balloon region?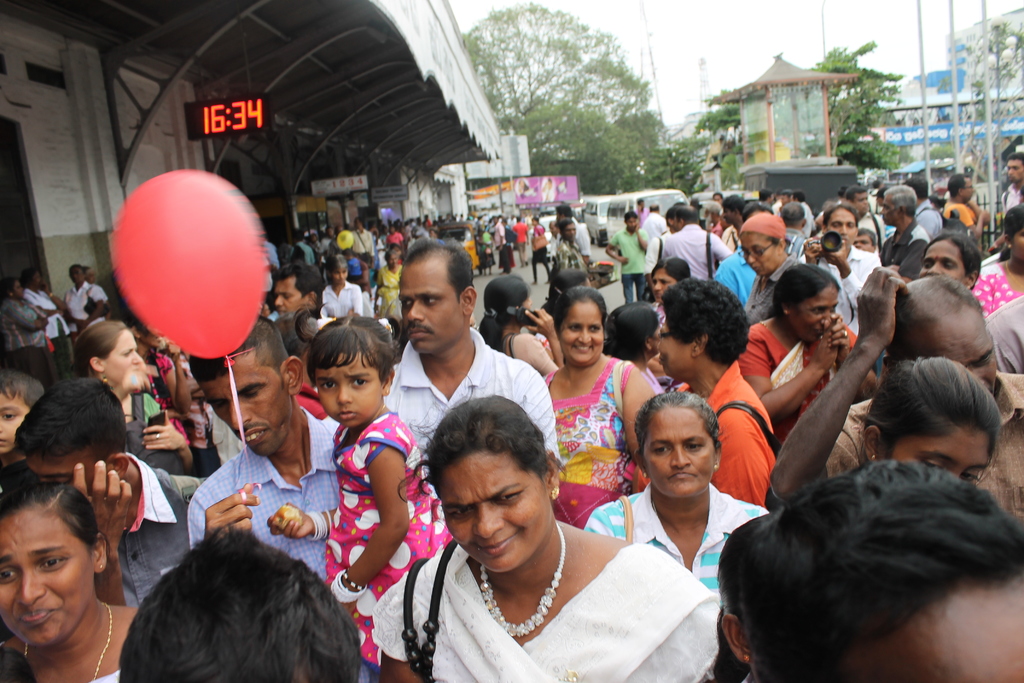
108, 168, 268, 357
